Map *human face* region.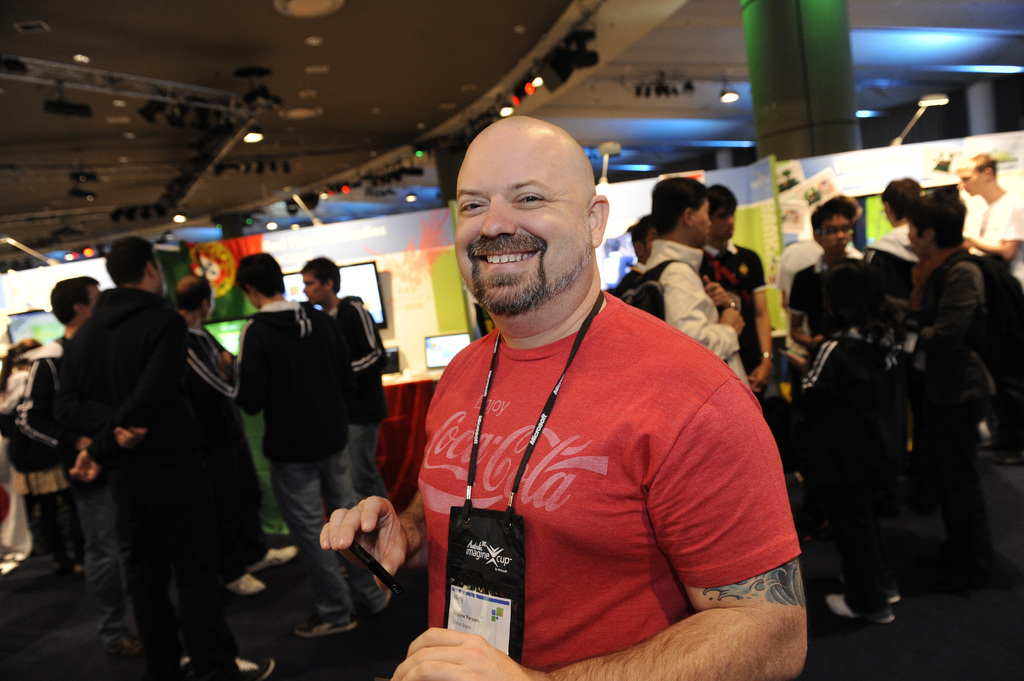
Mapped to {"x1": 719, "y1": 209, "x2": 739, "y2": 240}.
